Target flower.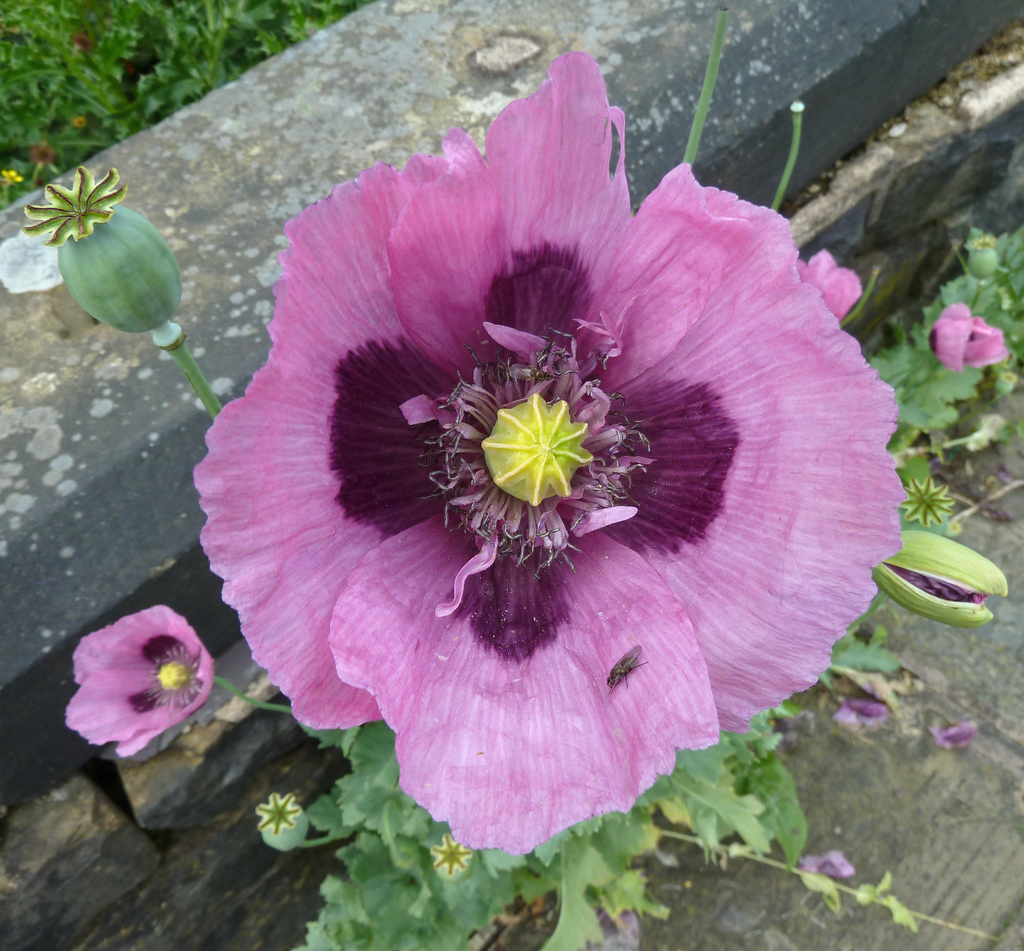
Target region: {"left": 927, "top": 296, "right": 1009, "bottom": 373}.
